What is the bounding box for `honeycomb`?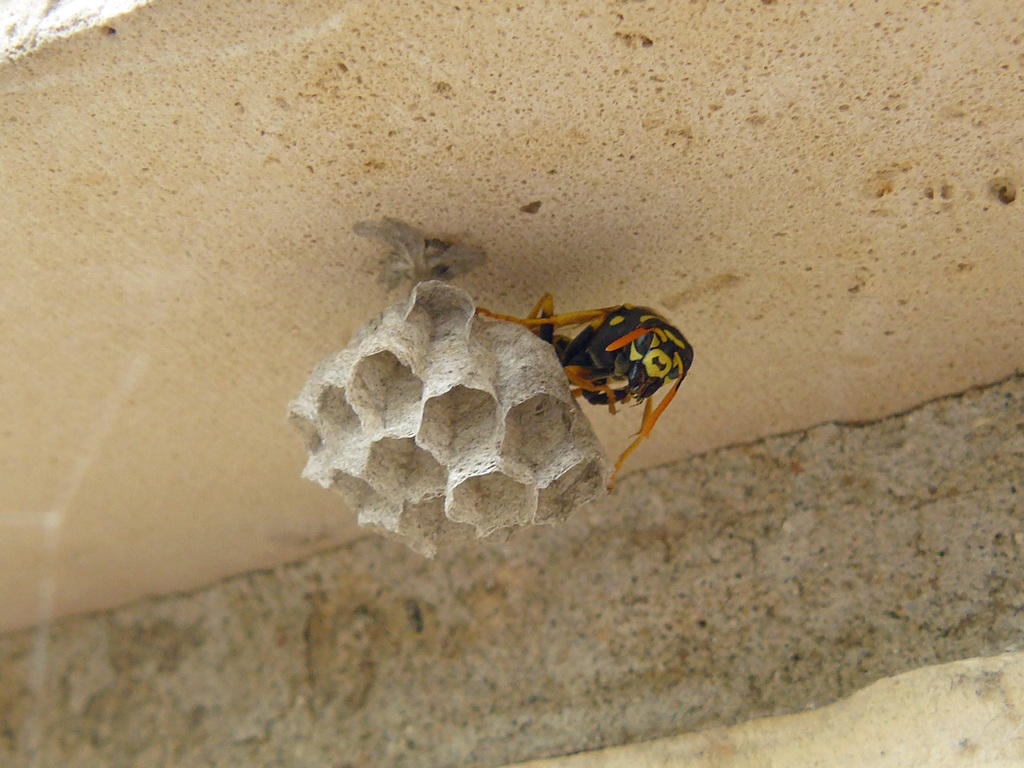
x1=290 y1=298 x2=611 y2=566.
